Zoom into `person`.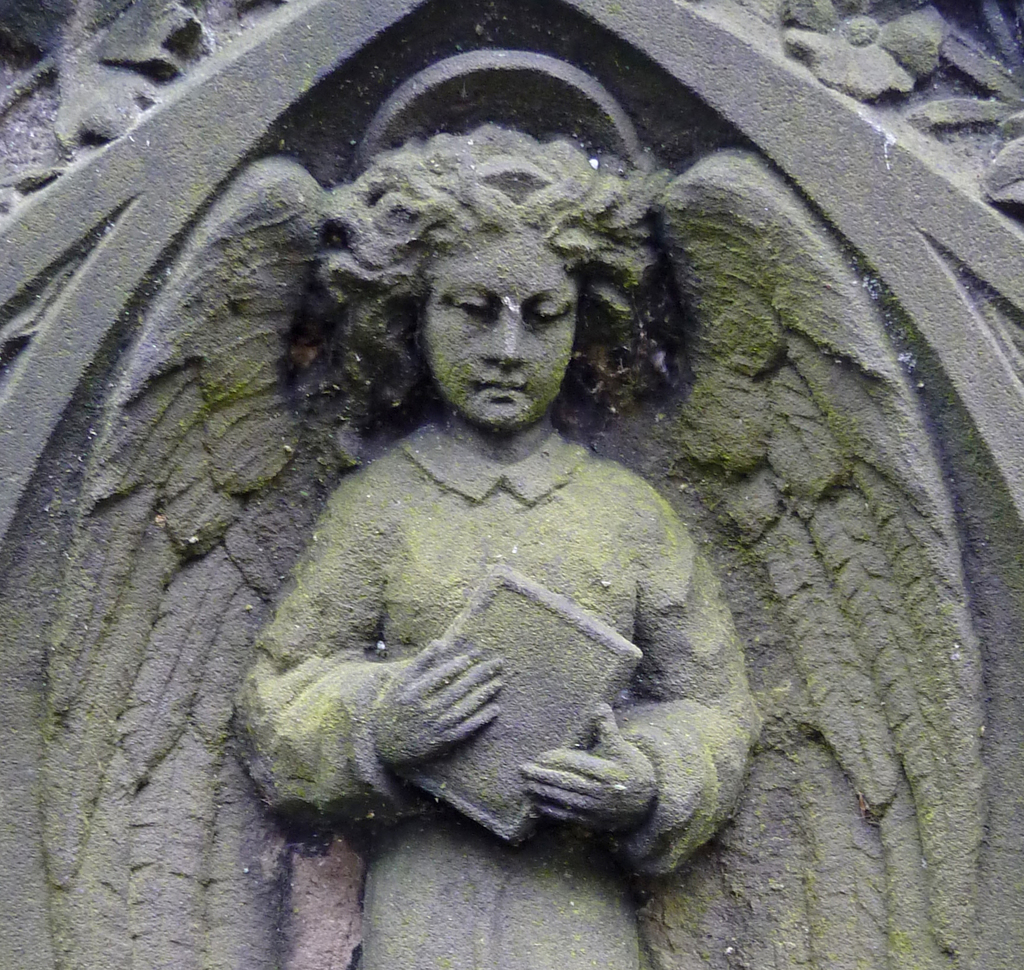
Zoom target: 212:82:778:955.
